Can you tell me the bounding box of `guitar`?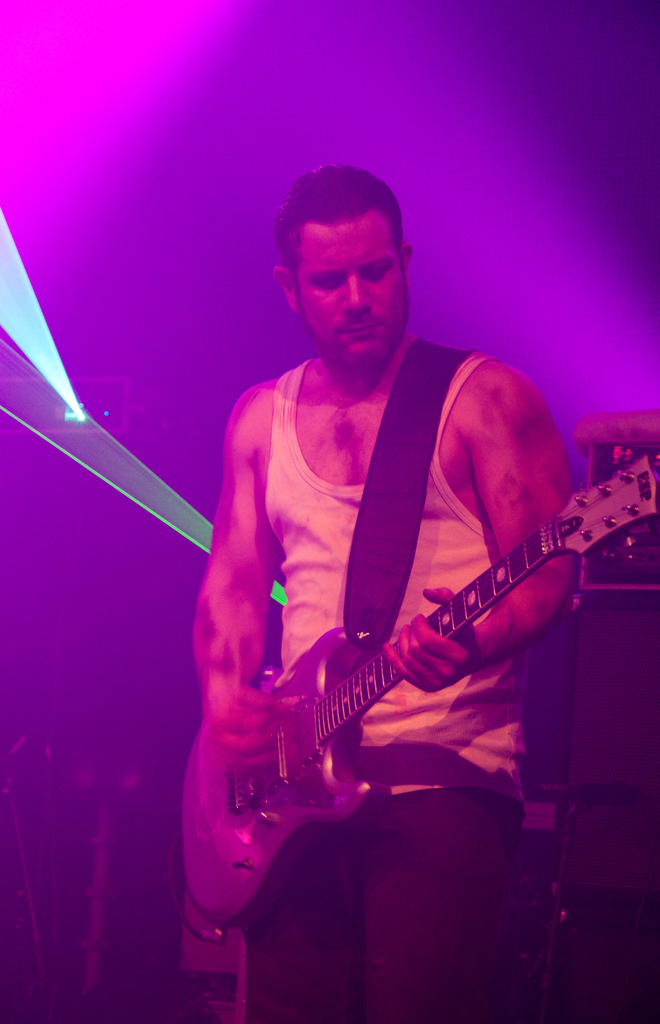
l=189, t=400, r=635, b=911.
